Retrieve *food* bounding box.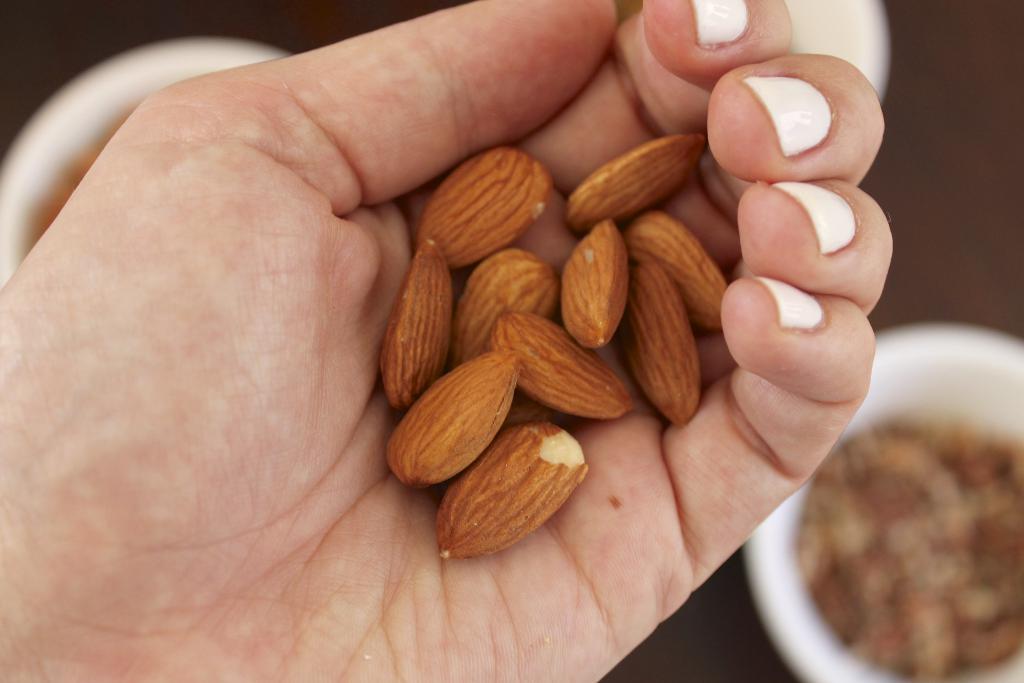
Bounding box: 781, 404, 999, 673.
